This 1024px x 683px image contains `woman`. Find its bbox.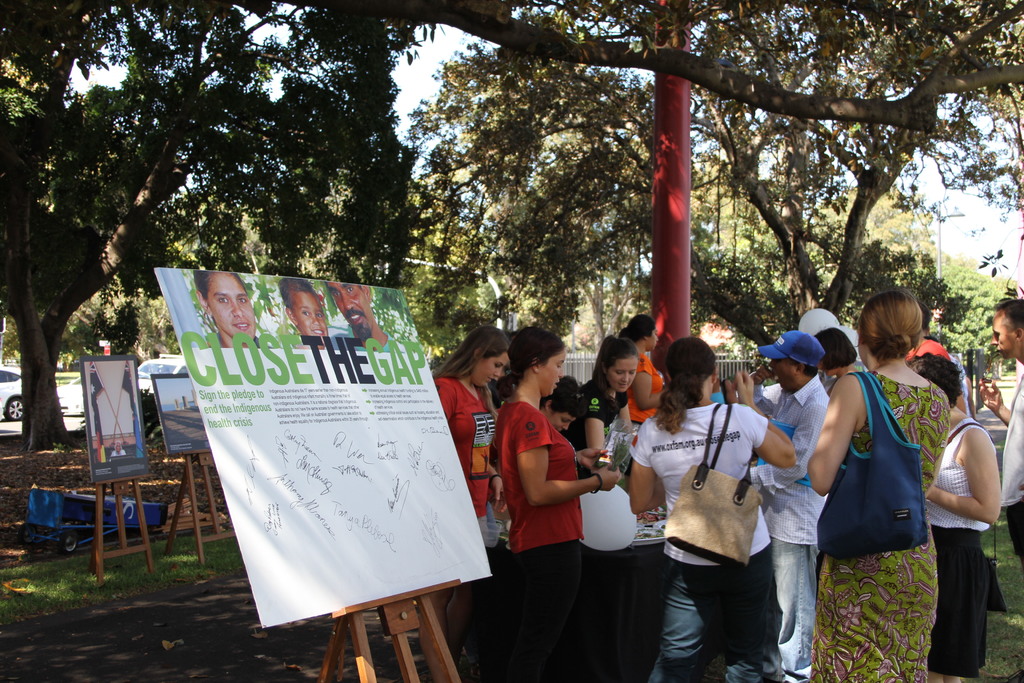
629, 335, 794, 682.
